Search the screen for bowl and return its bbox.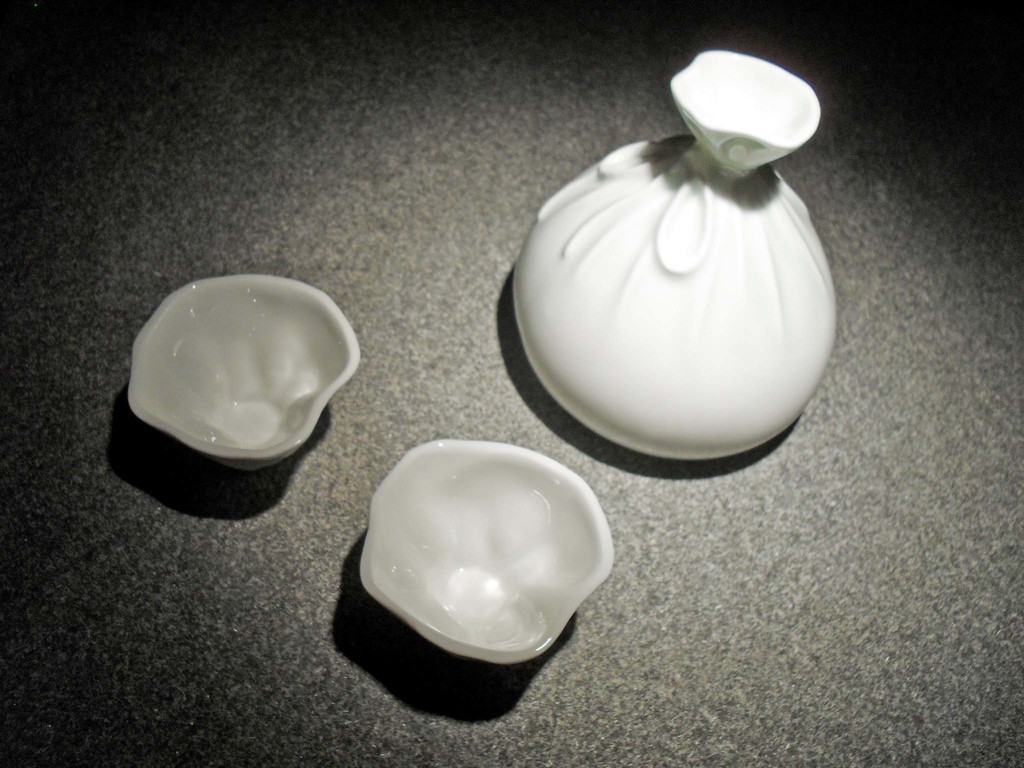
Found: bbox(358, 438, 616, 669).
